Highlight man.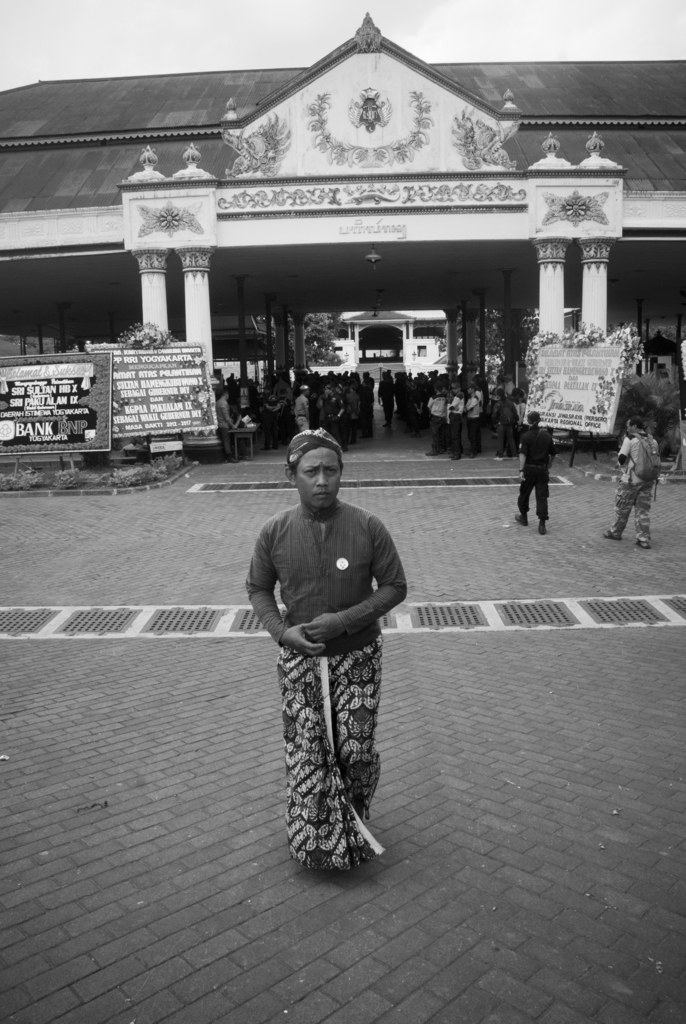
Highlighted region: region(468, 374, 485, 453).
